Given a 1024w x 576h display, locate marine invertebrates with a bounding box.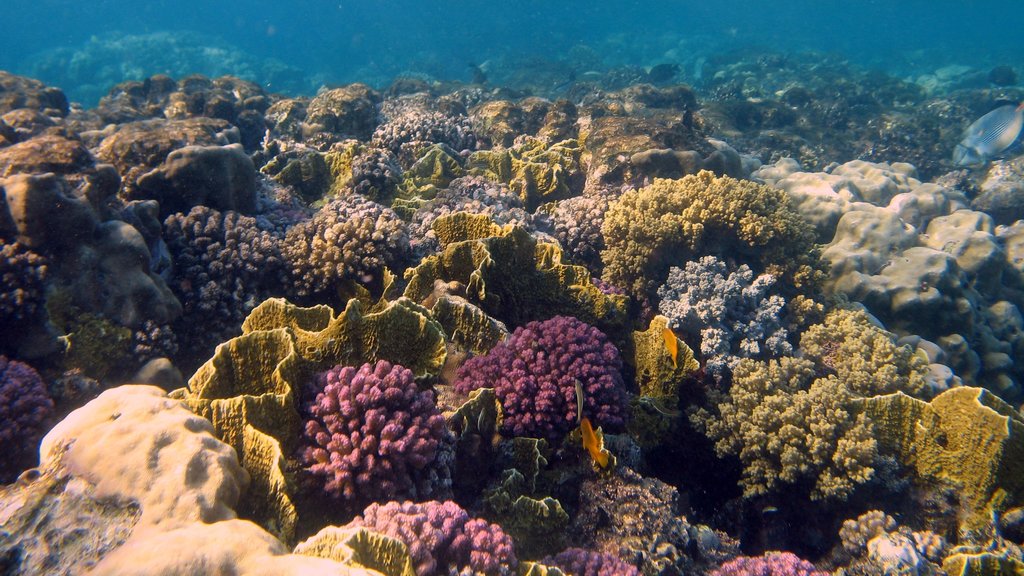
Located: Rect(0, 4, 1023, 575).
